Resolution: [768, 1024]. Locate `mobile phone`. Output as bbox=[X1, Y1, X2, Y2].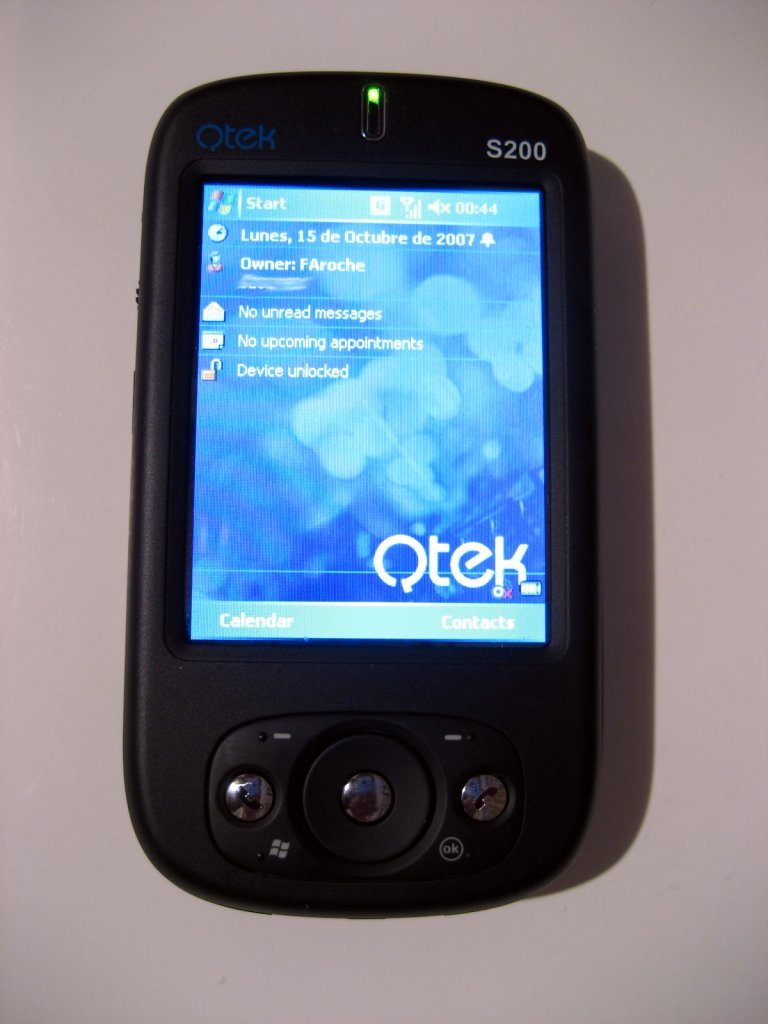
bbox=[122, 80, 654, 905].
